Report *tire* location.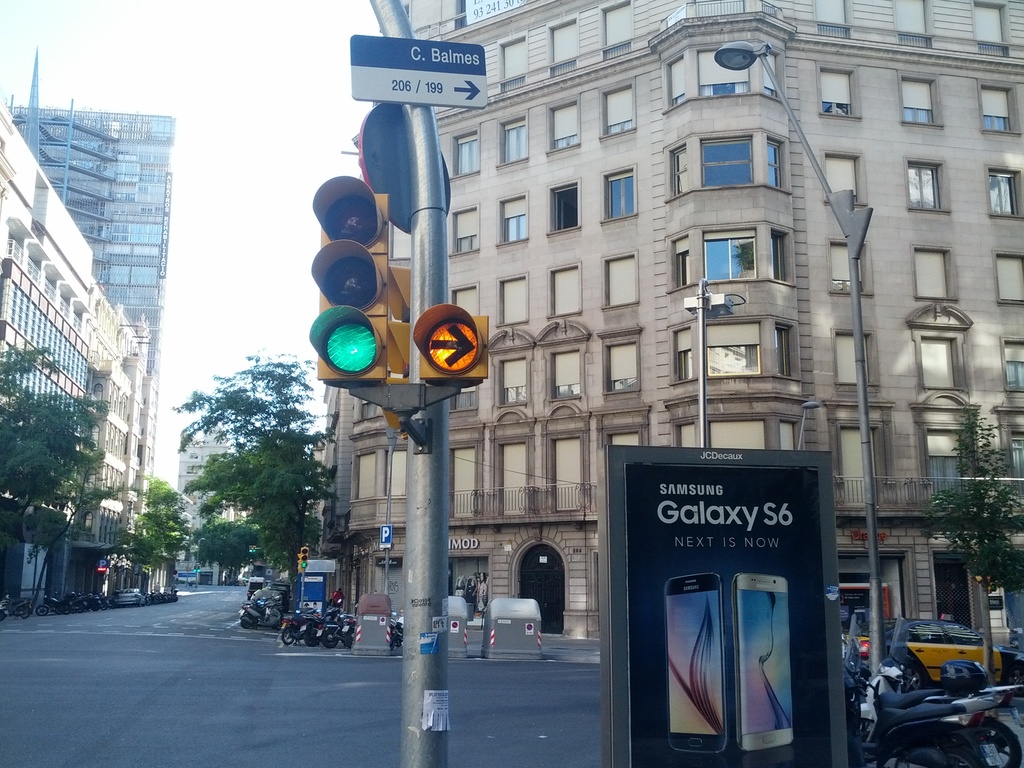
Report: rect(962, 720, 1023, 767).
